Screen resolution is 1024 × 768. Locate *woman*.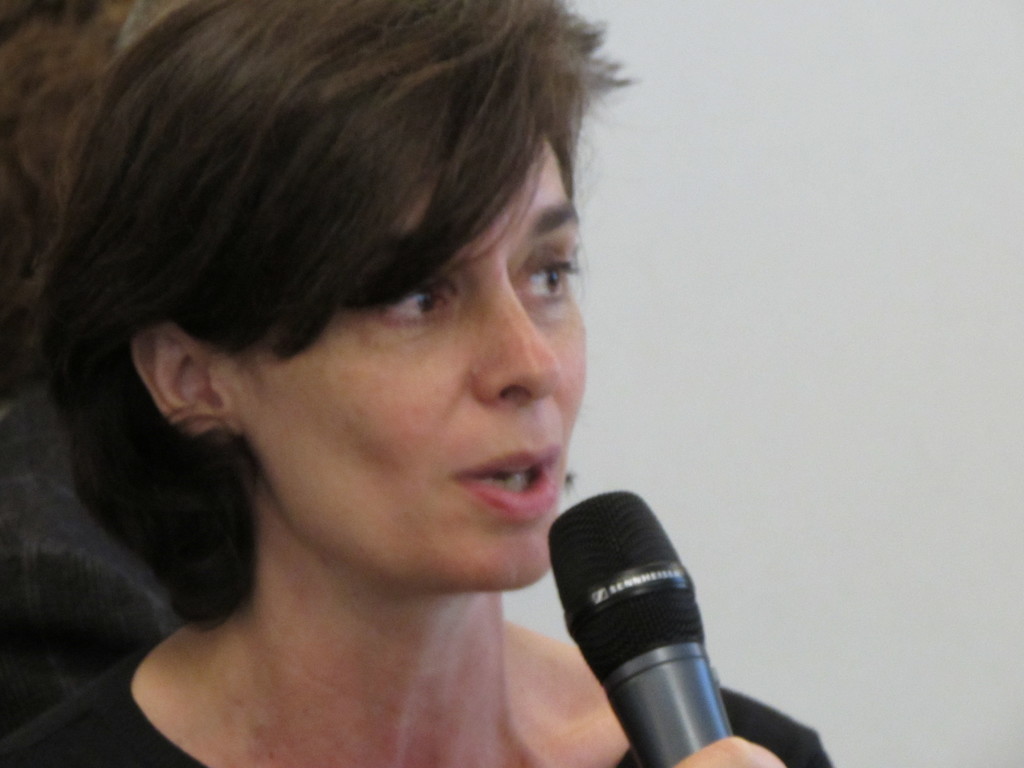
box(0, 12, 707, 760).
